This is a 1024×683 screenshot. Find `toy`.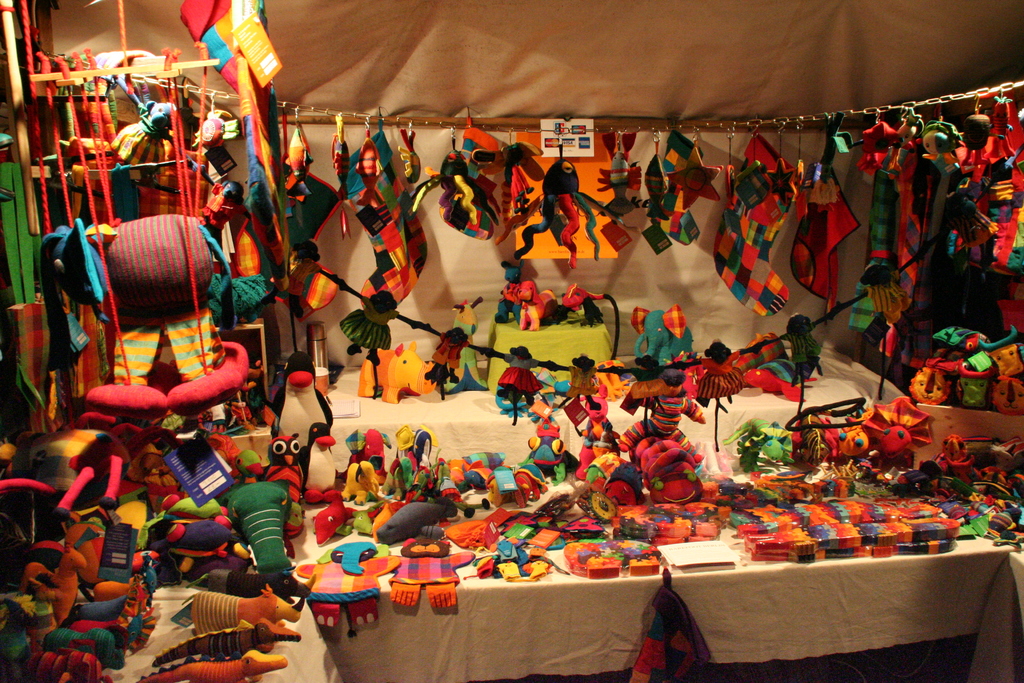
Bounding box: pyautogui.locateOnScreen(556, 539, 619, 581).
